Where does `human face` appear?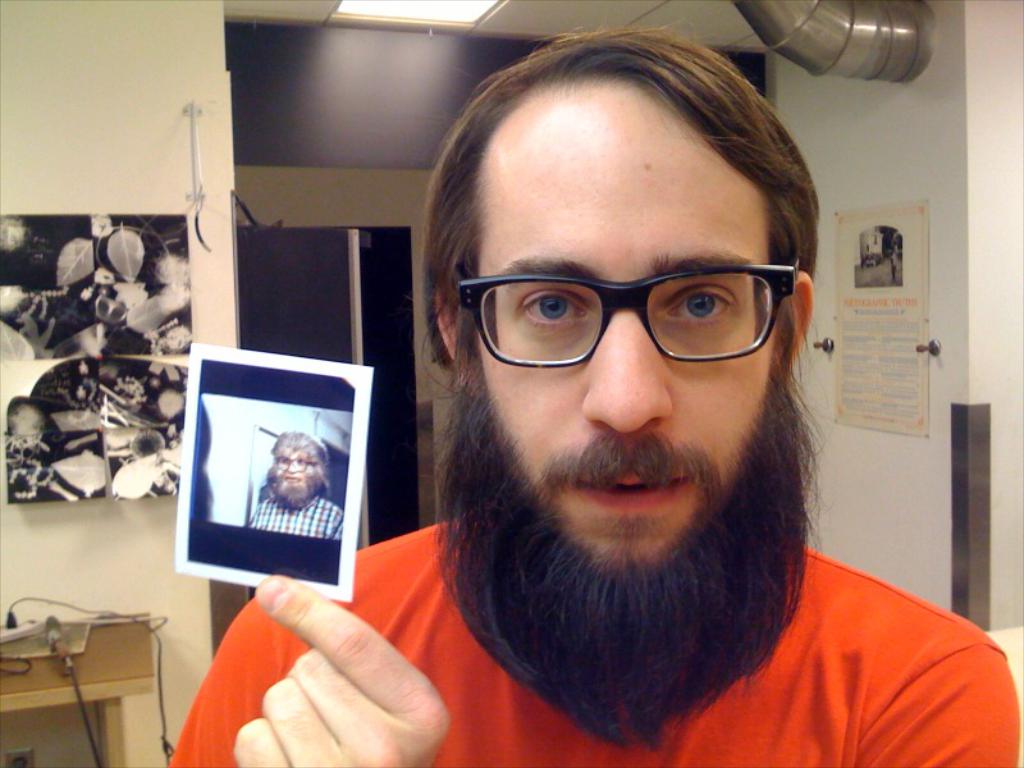
Appears at box(476, 73, 777, 585).
